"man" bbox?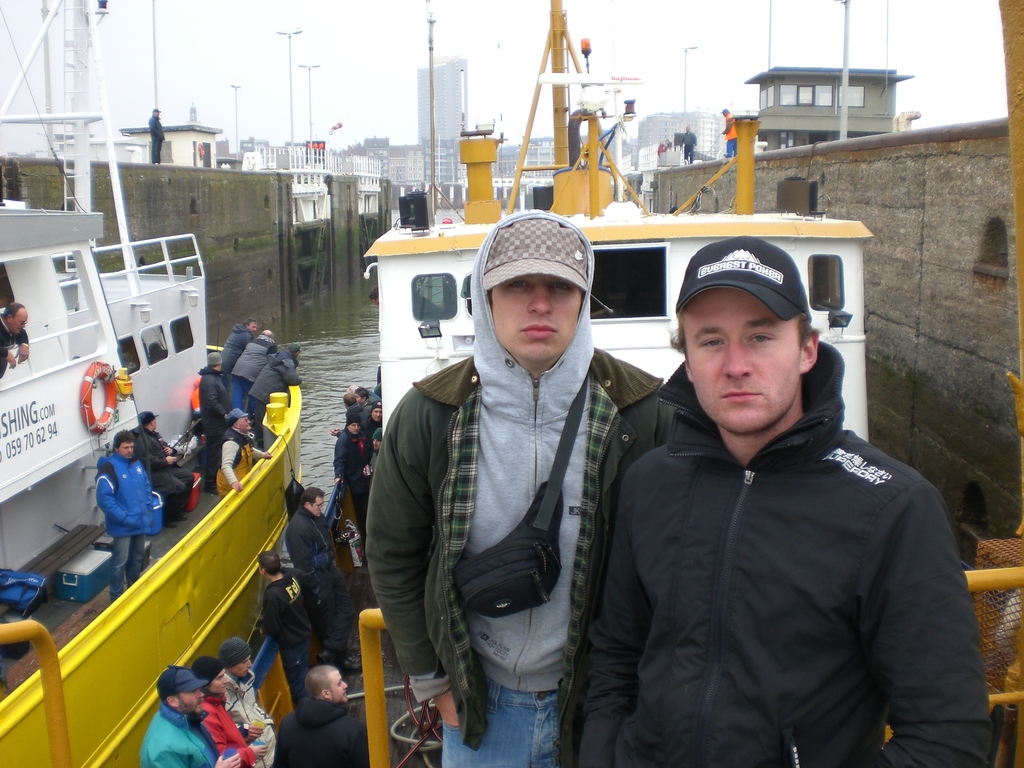
(666, 140, 671, 149)
